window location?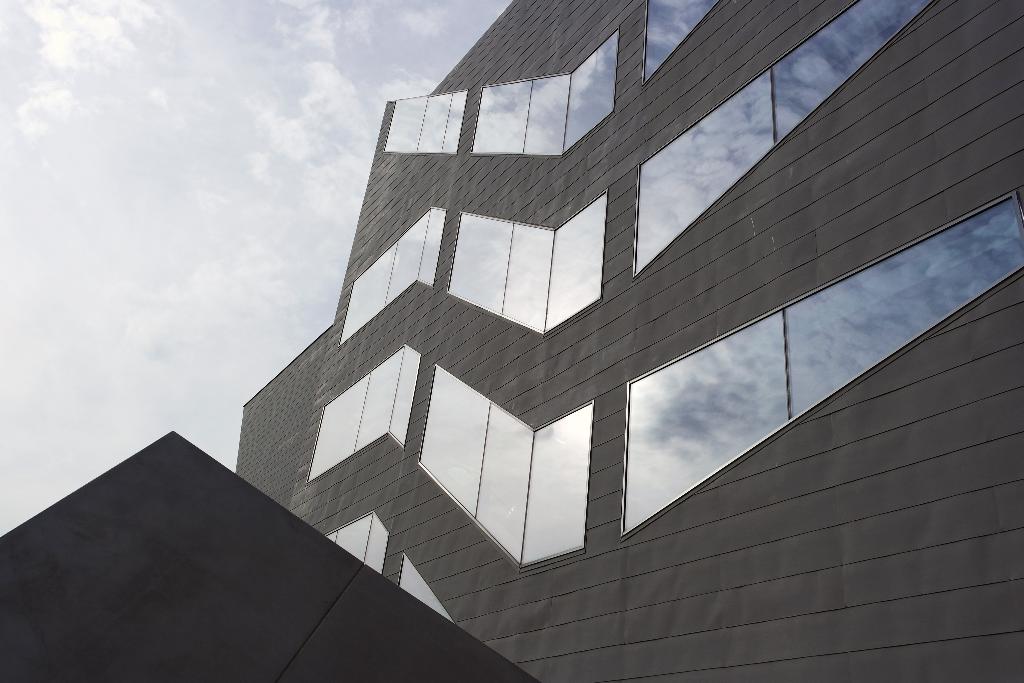
<region>323, 508, 396, 575</region>
